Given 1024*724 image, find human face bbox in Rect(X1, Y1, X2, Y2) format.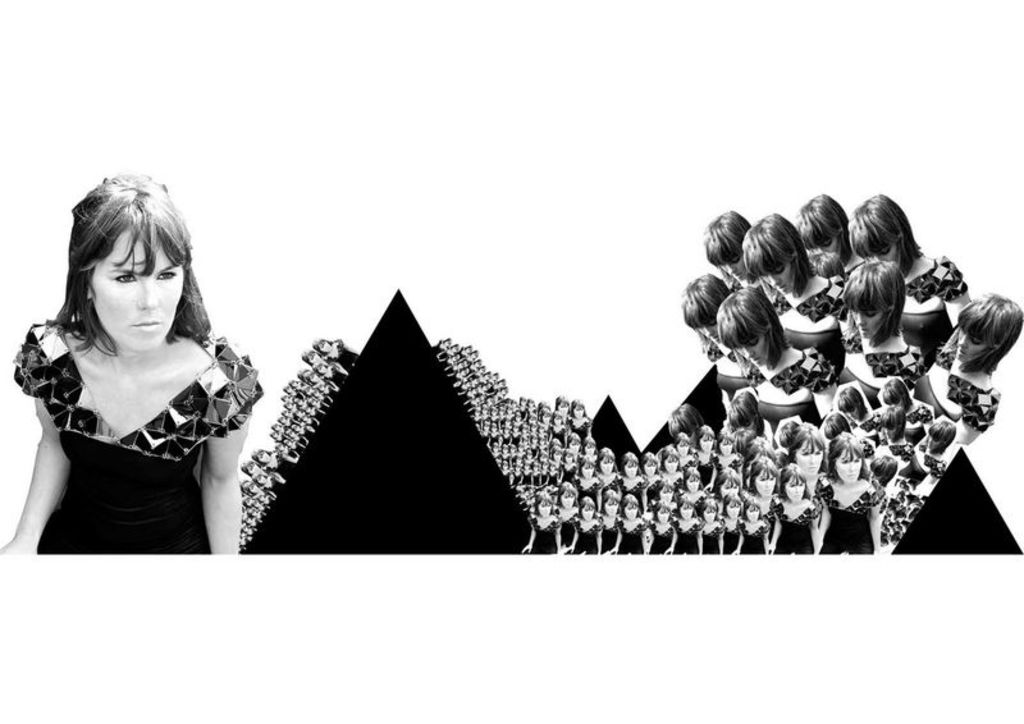
Rect(91, 225, 183, 350).
